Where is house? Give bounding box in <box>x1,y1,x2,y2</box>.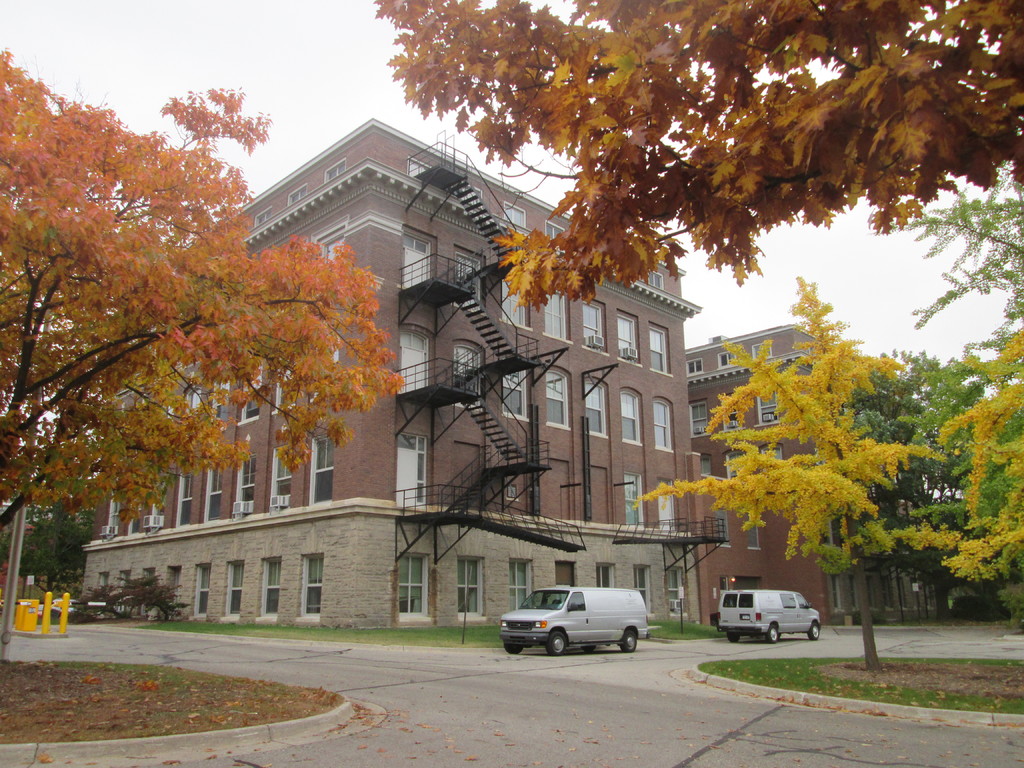
<box>685,332,953,620</box>.
